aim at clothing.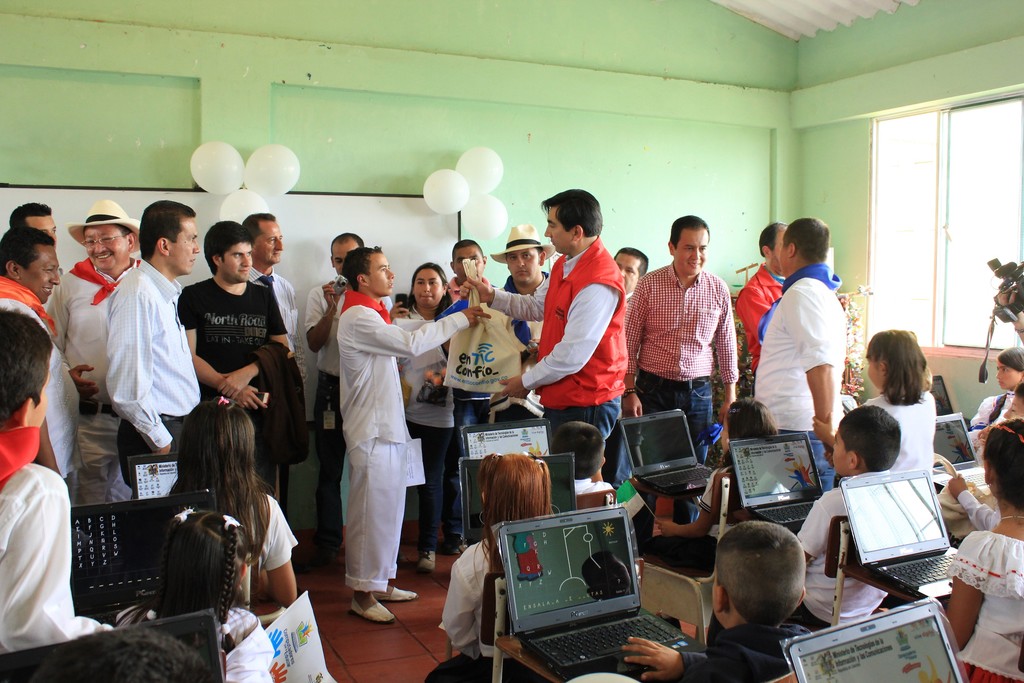
Aimed at <region>735, 253, 796, 377</region>.
